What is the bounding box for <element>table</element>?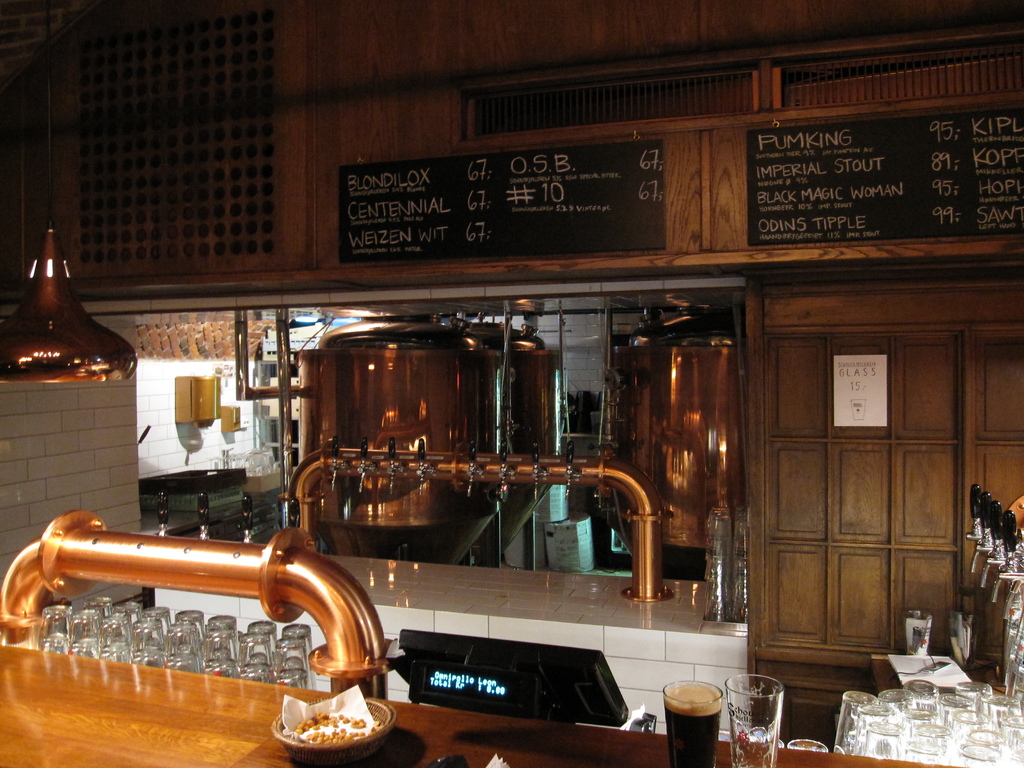
crop(9, 646, 963, 767).
